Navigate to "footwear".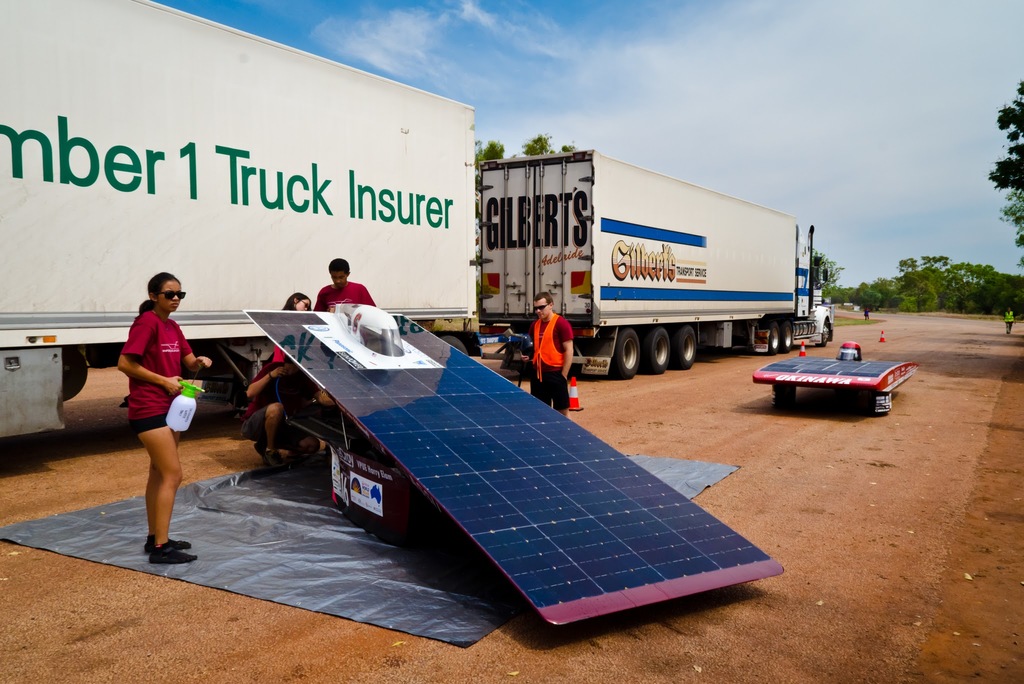
Navigation target: x1=151, y1=548, x2=198, y2=564.
